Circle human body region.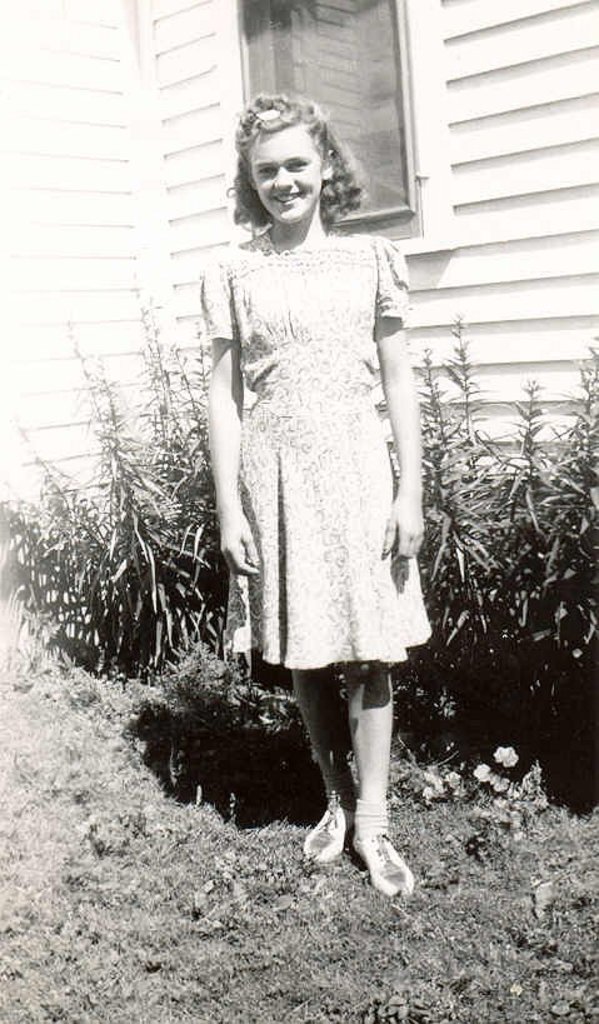
Region: pyautogui.locateOnScreen(200, 99, 440, 898).
